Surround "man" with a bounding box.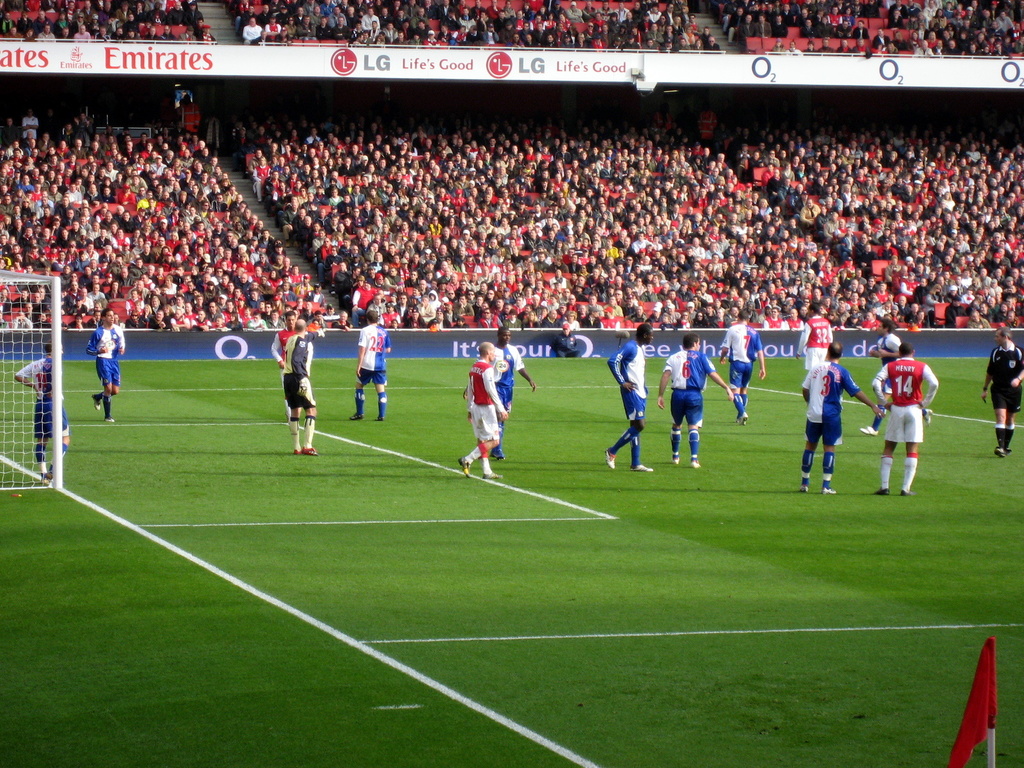
(4, 142, 25, 158).
